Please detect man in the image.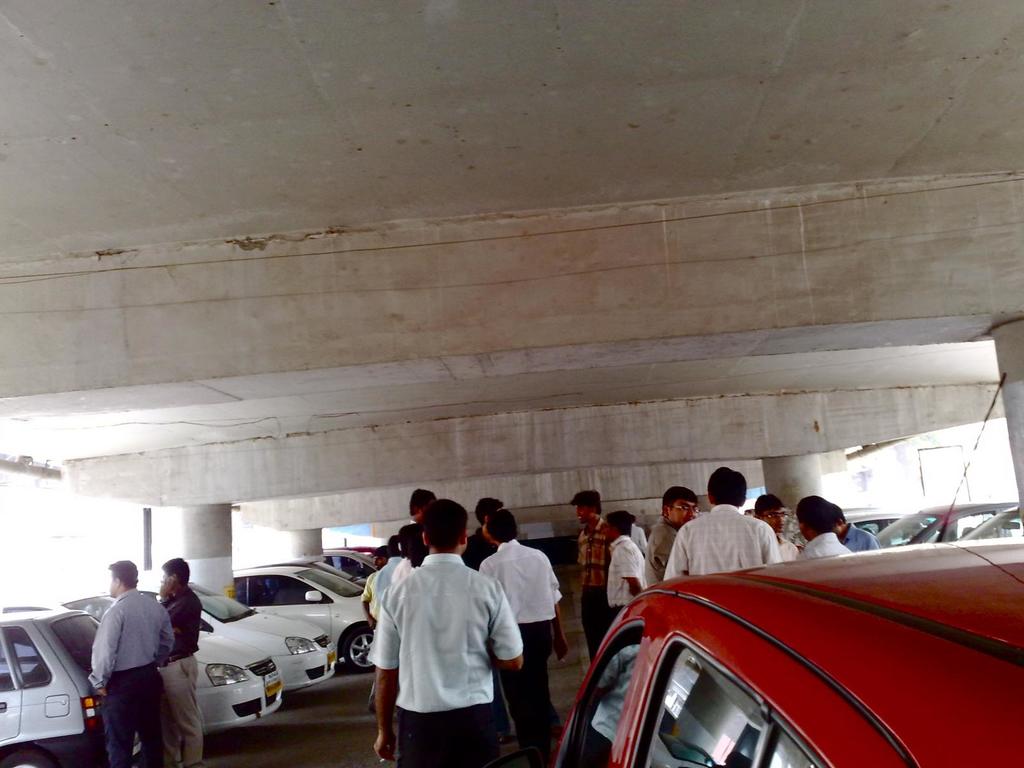
[left=646, top=485, right=700, bottom=589].
